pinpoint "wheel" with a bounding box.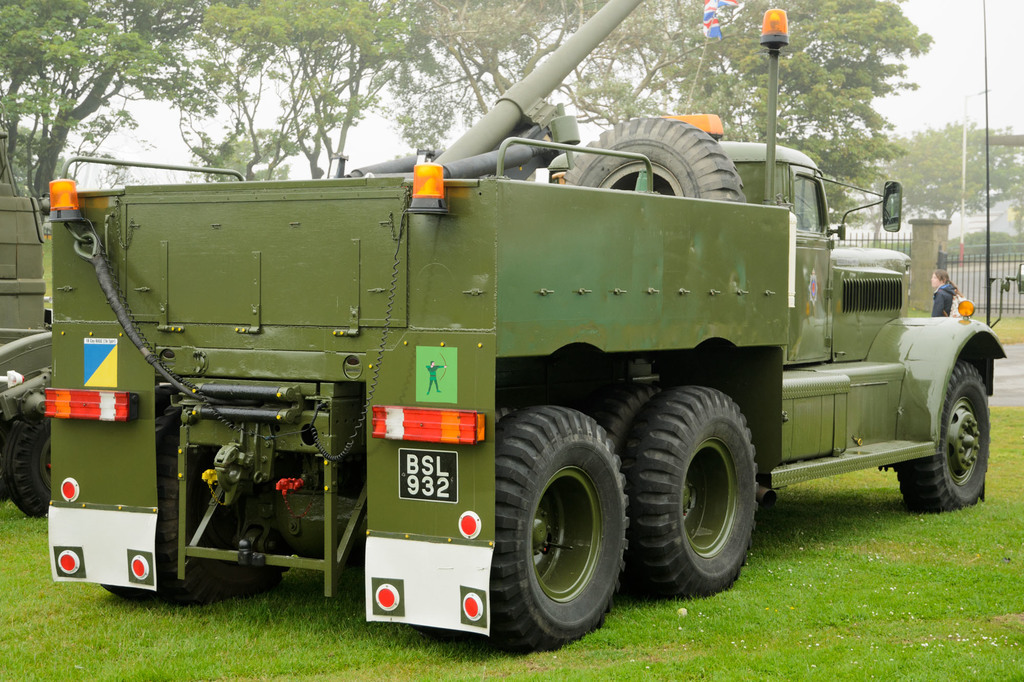
select_region(94, 380, 292, 614).
